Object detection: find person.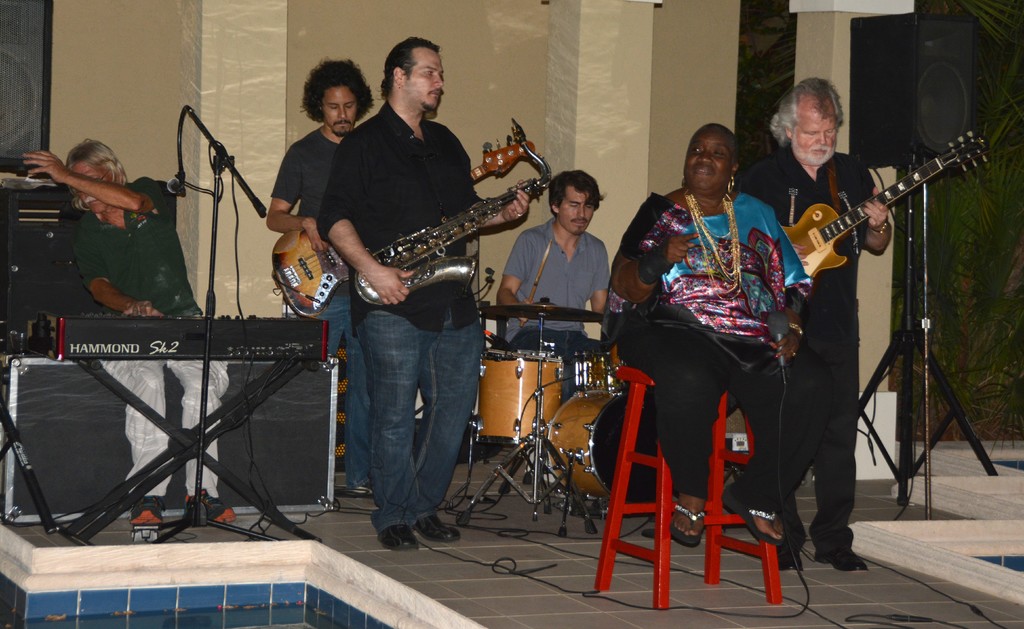
region(495, 167, 608, 398).
